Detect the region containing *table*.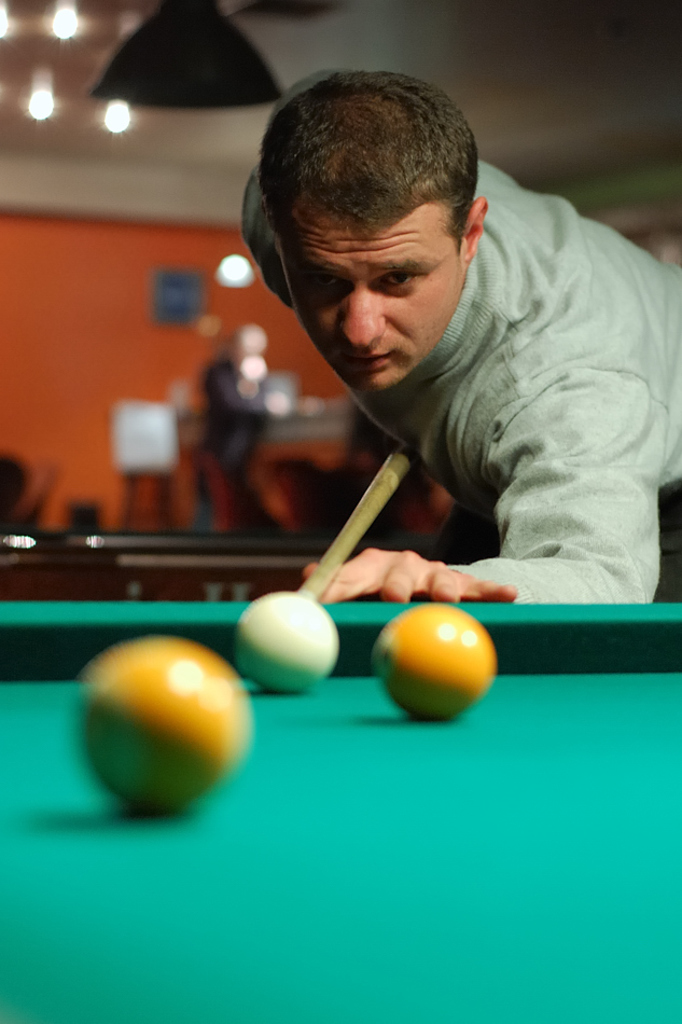
bbox=[93, 541, 598, 942].
